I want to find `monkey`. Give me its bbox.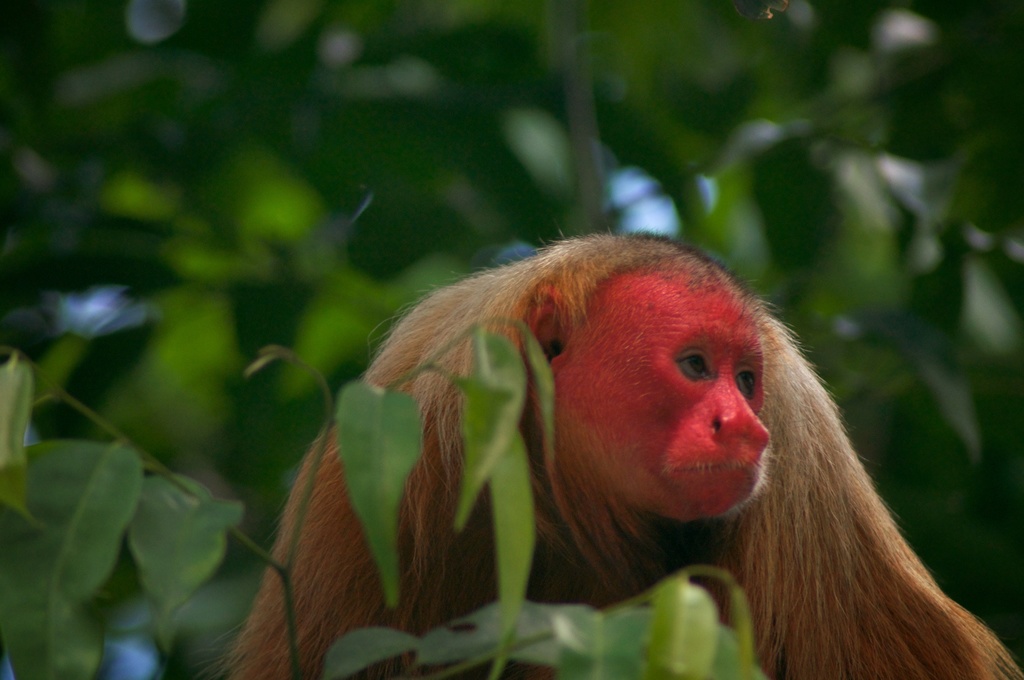
[left=312, top=219, right=1021, bottom=679].
